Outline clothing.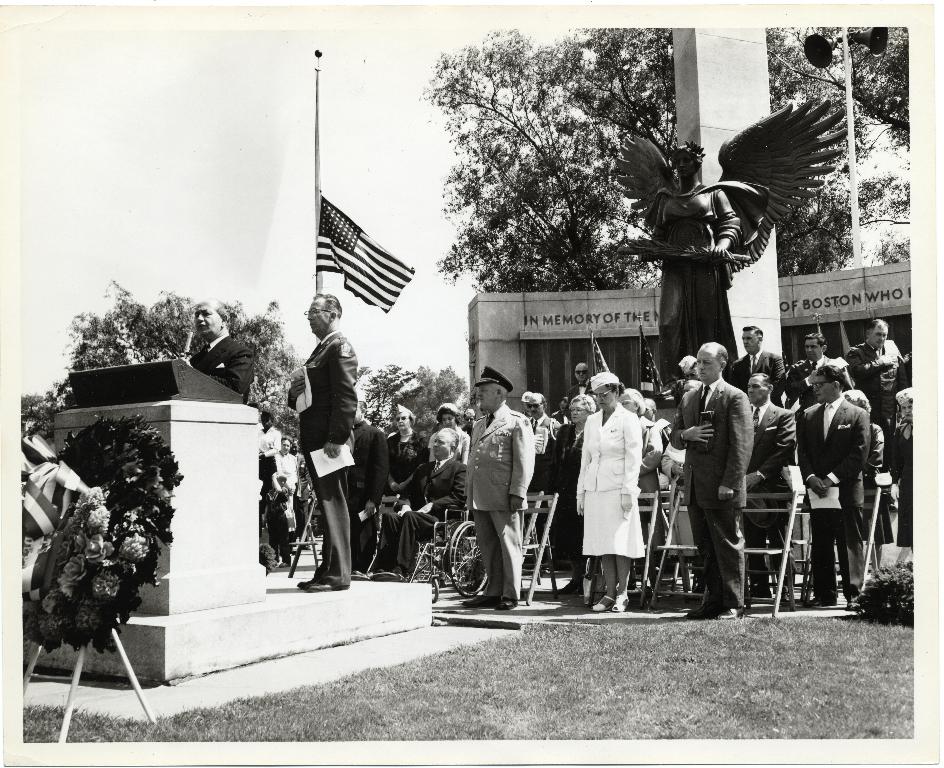
Outline: [354,422,387,570].
